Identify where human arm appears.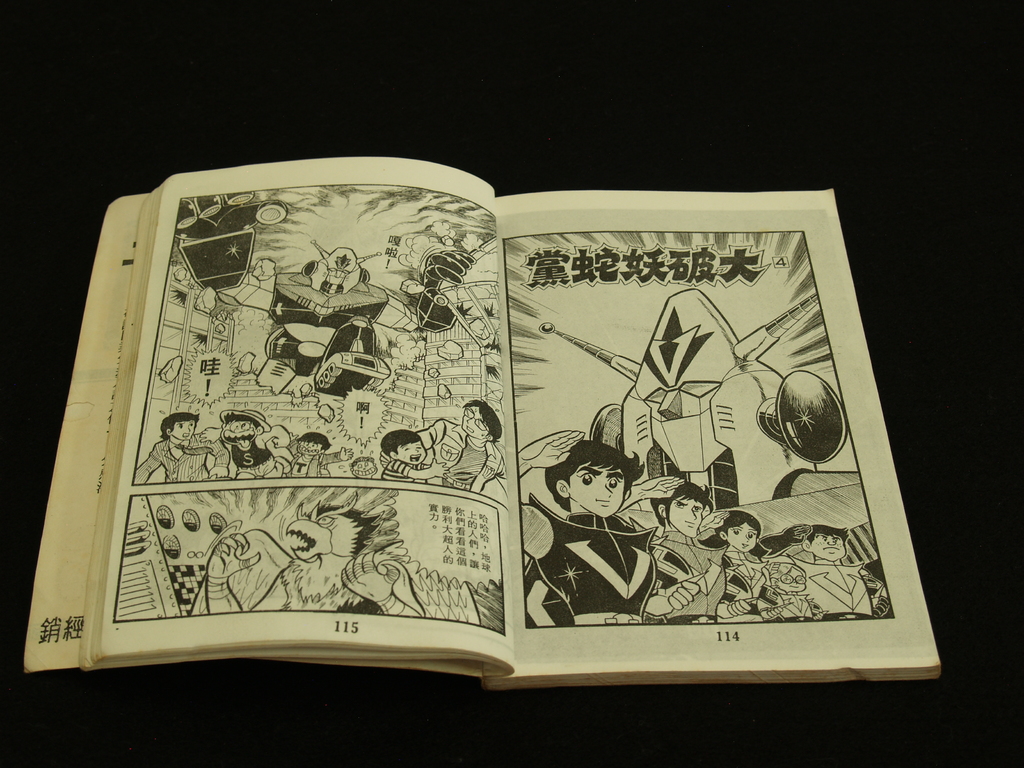
Appears at (751, 521, 814, 563).
